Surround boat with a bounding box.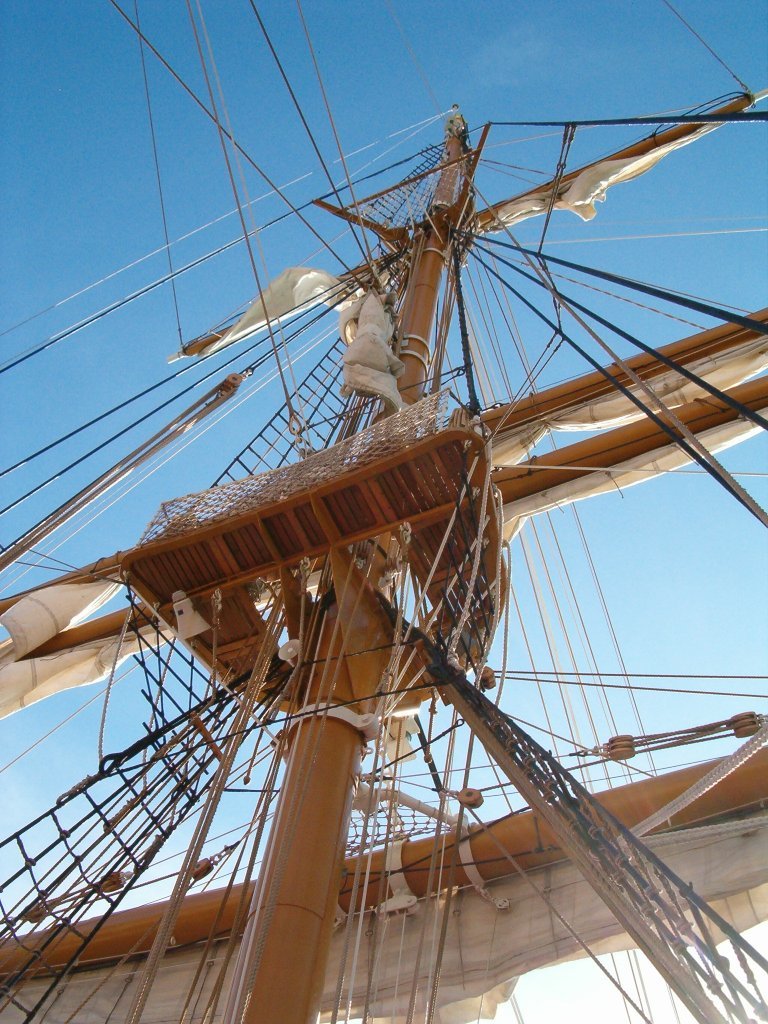
{"left": 0, "top": 86, "right": 767, "bottom": 975}.
